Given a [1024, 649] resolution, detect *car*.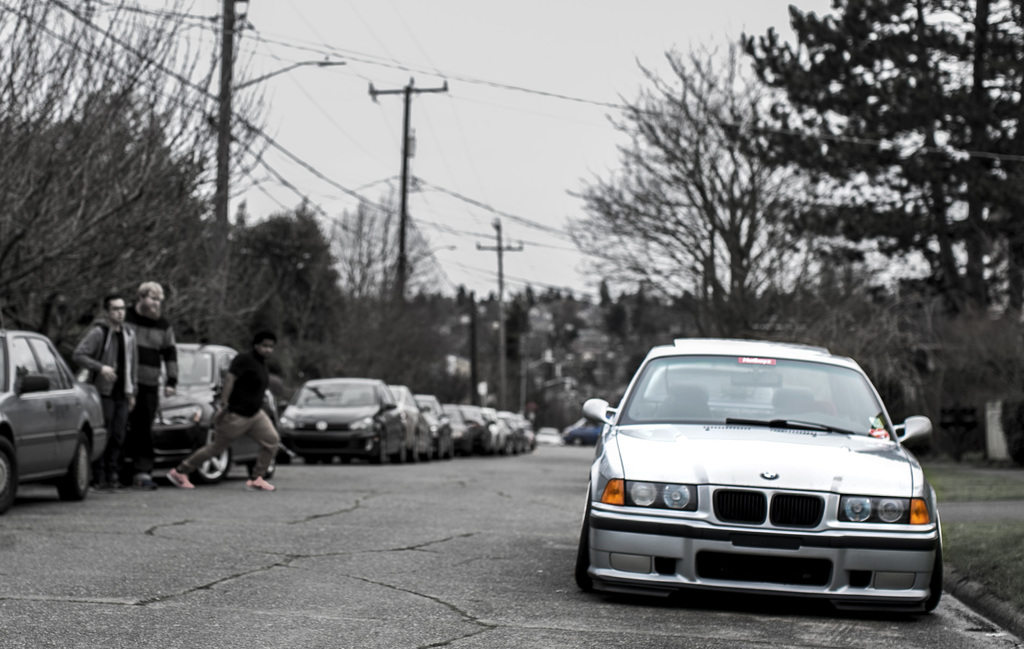
region(279, 372, 533, 468).
